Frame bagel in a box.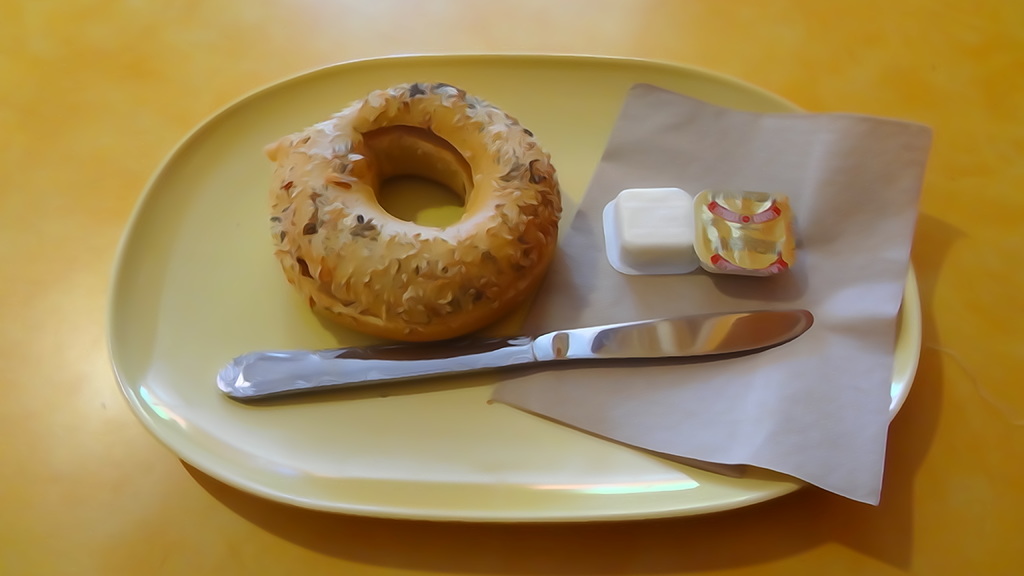
269:78:563:342.
